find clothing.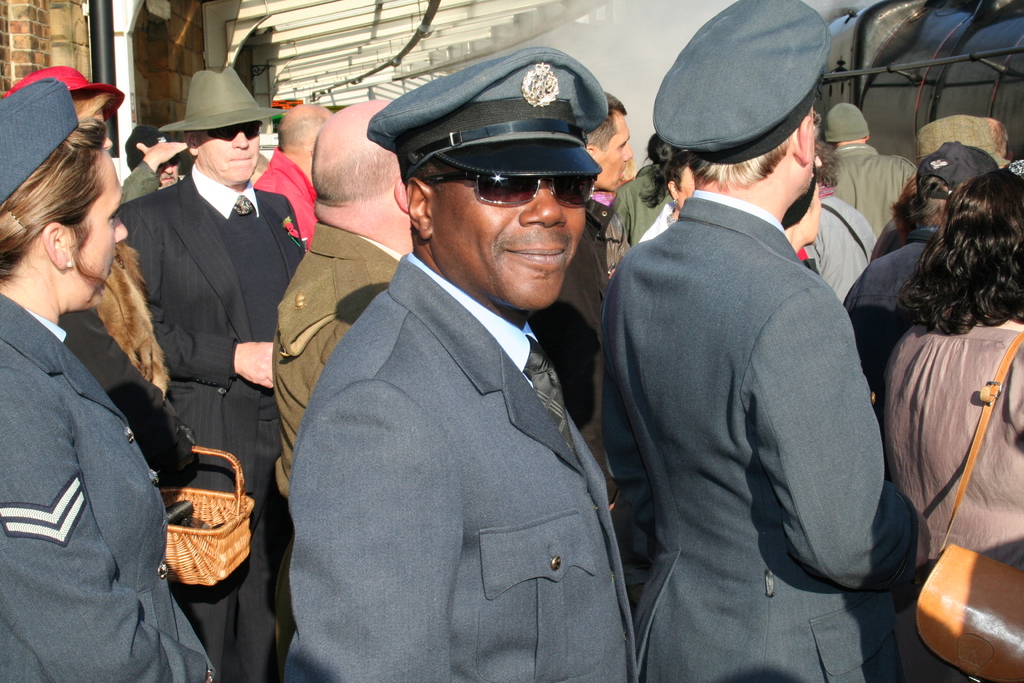
{"left": 882, "top": 319, "right": 1023, "bottom": 574}.
